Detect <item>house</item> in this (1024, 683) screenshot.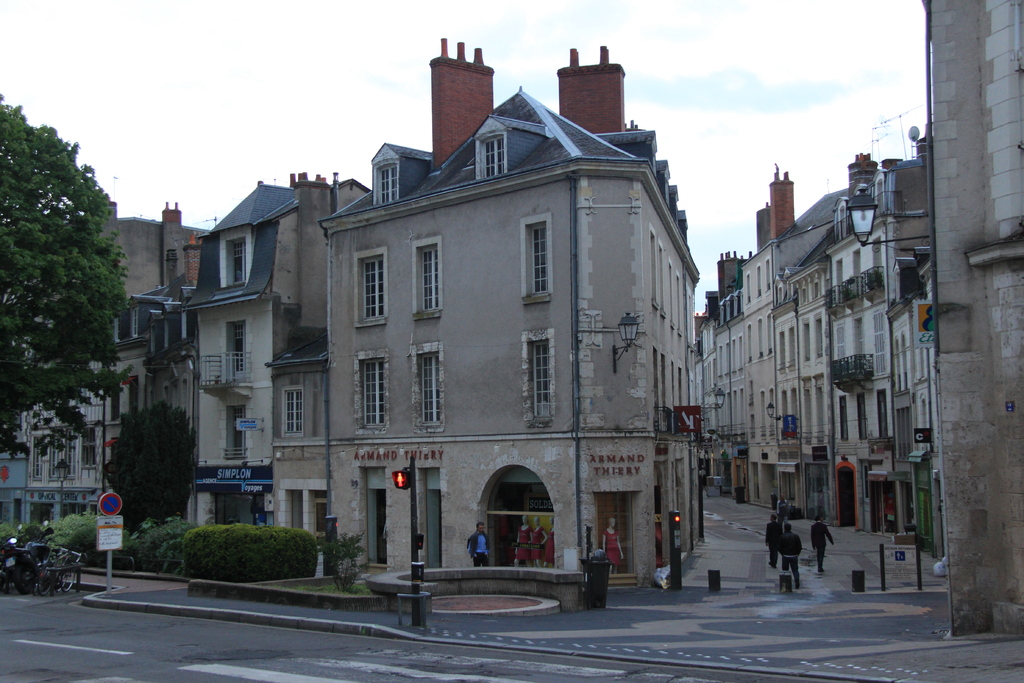
Detection: 910 248 944 558.
